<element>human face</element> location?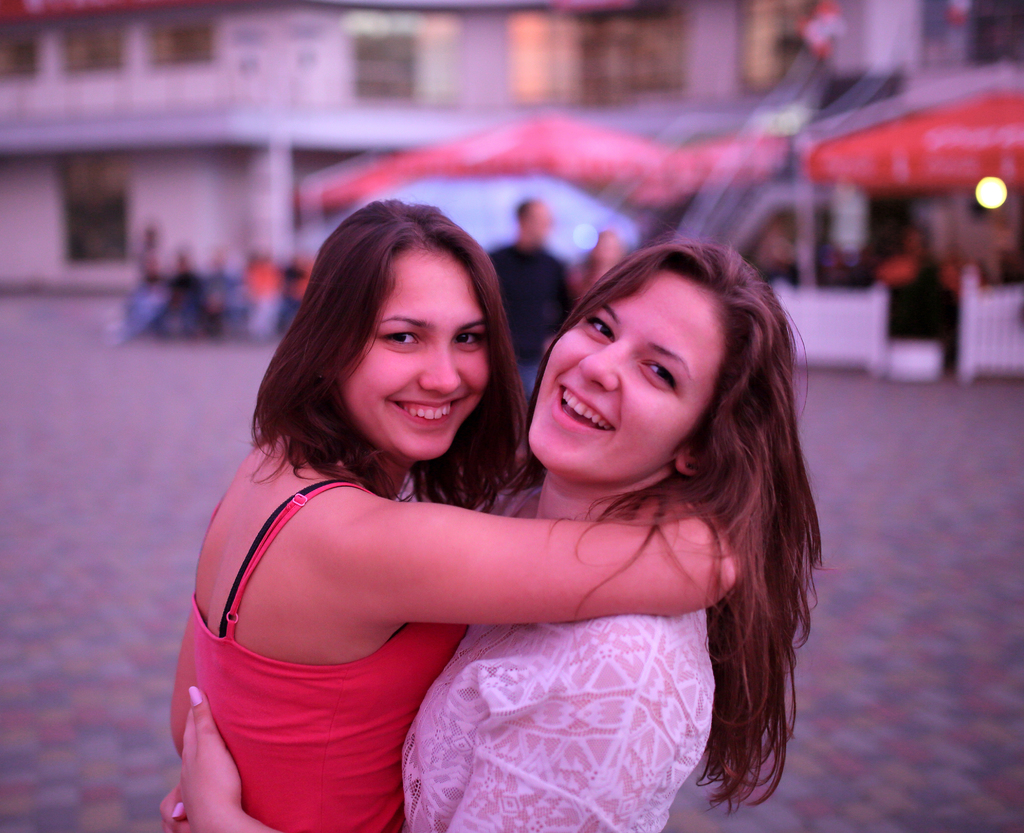
520/275/727/480
